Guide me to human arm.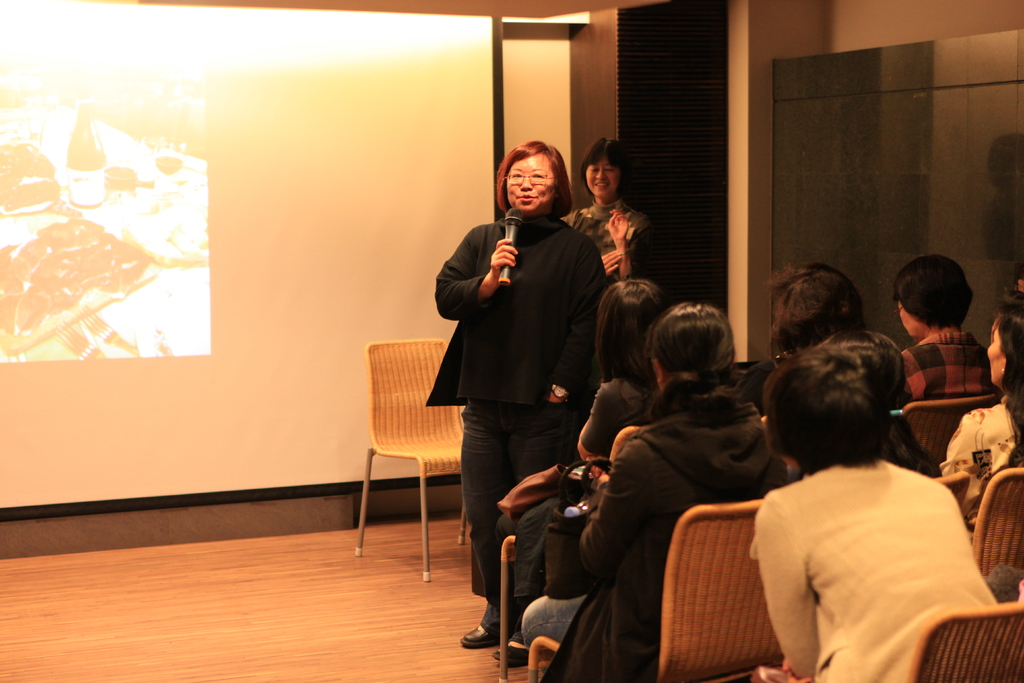
Guidance: [x1=780, y1=659, x2=817, y2=682].
